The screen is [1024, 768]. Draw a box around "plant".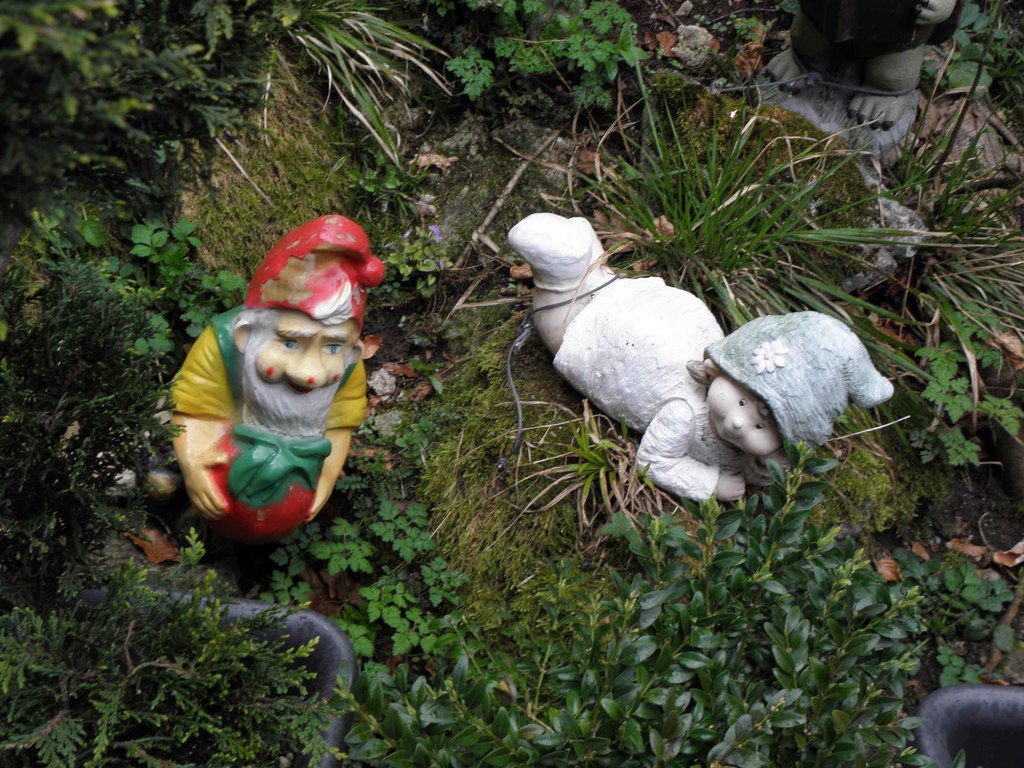
[left=923, top=0, right=1023, bottom=104].
